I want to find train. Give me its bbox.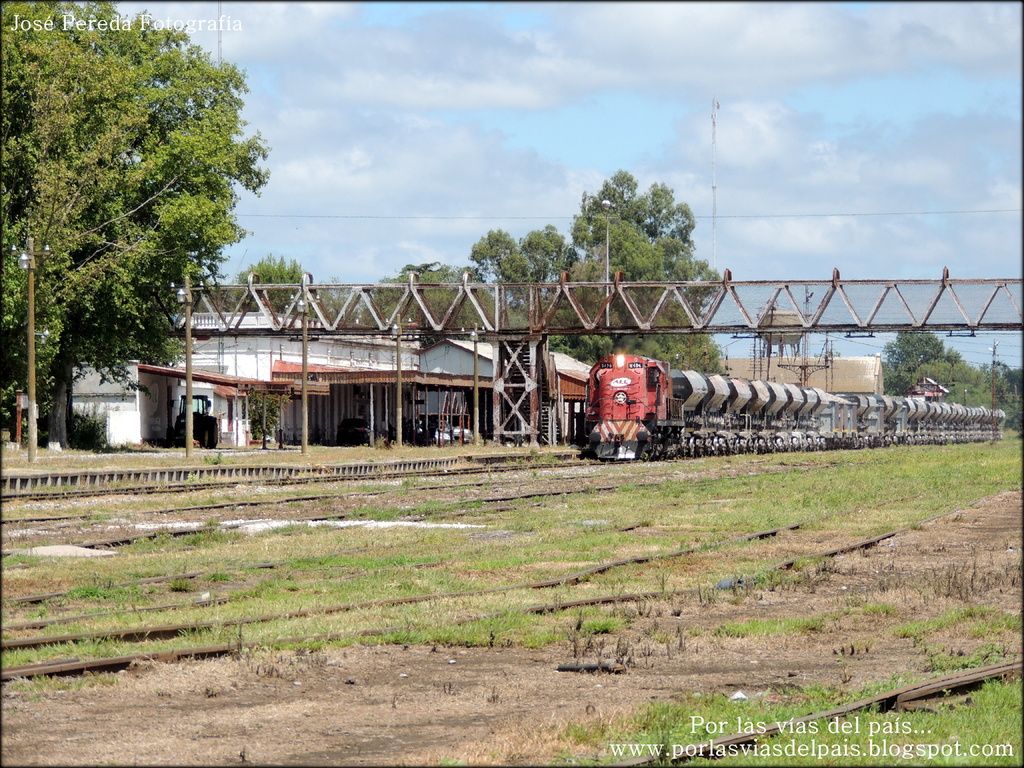
detection(584, 350, 1014, 462).
